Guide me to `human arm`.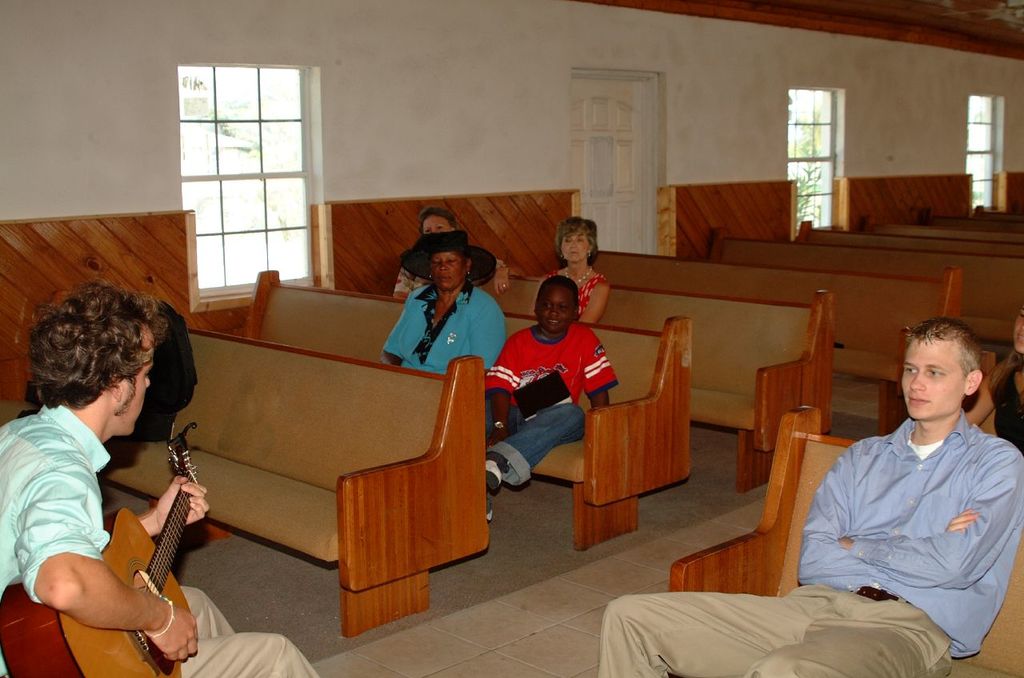
Guidance: detection(483, 257, 522, 297).
